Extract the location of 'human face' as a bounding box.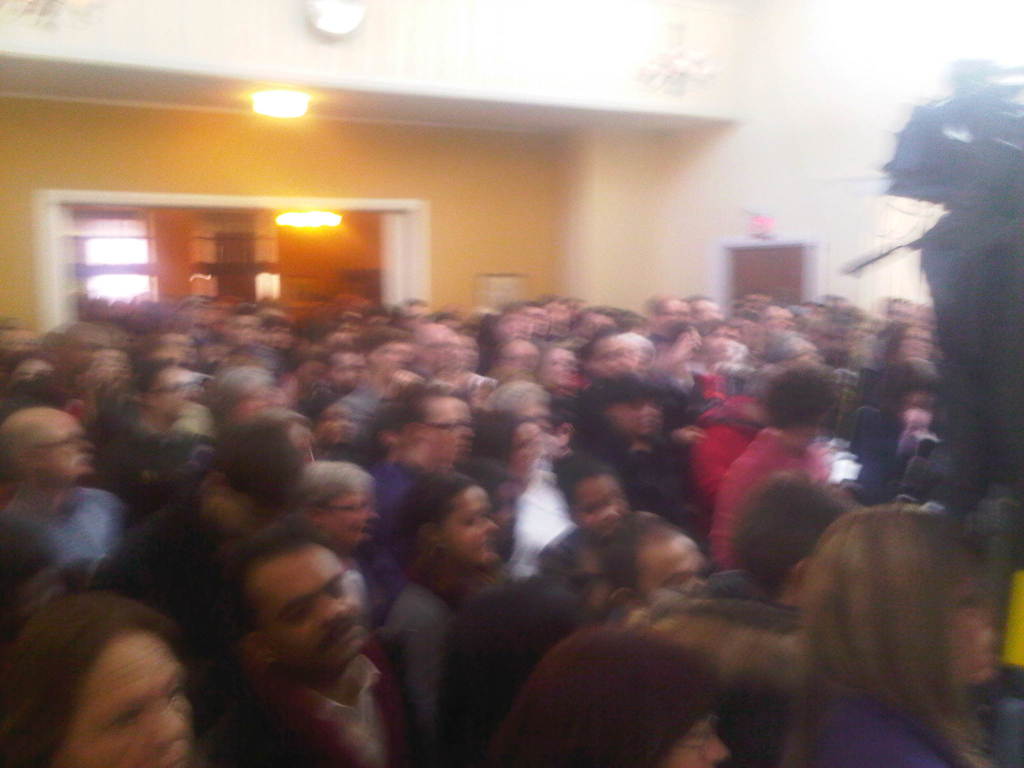
detection(443, 485, 499, 564).
